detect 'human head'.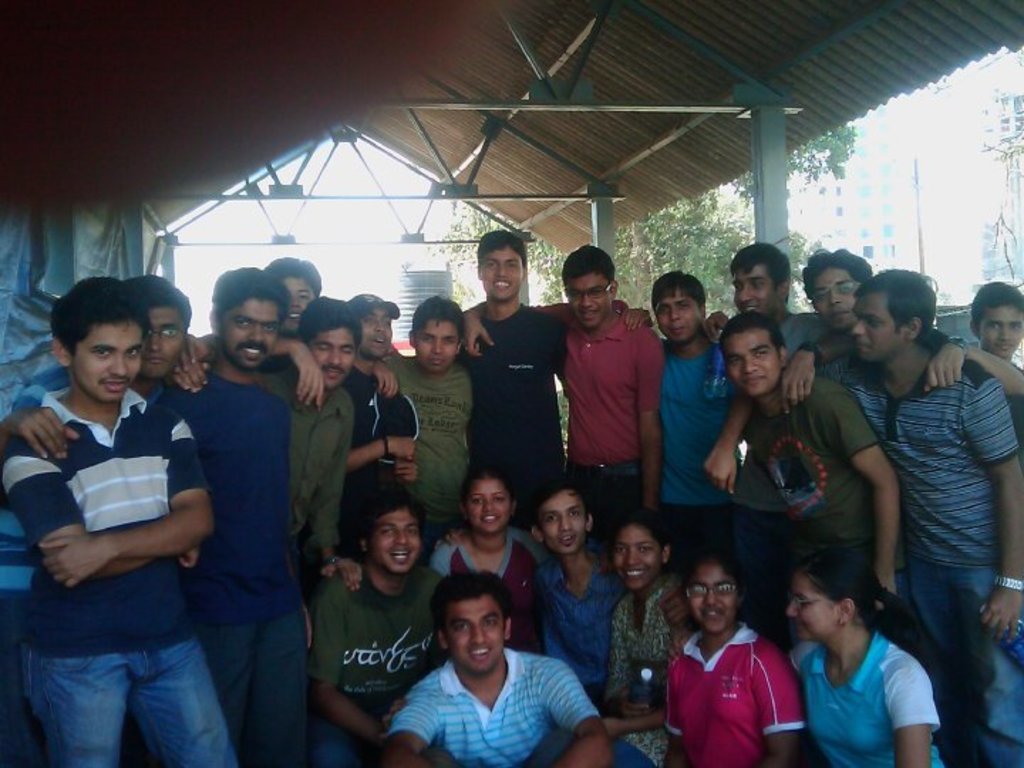
Detected at {"left": 474, "top": 228, "right": 529, "bottom": 303}.
